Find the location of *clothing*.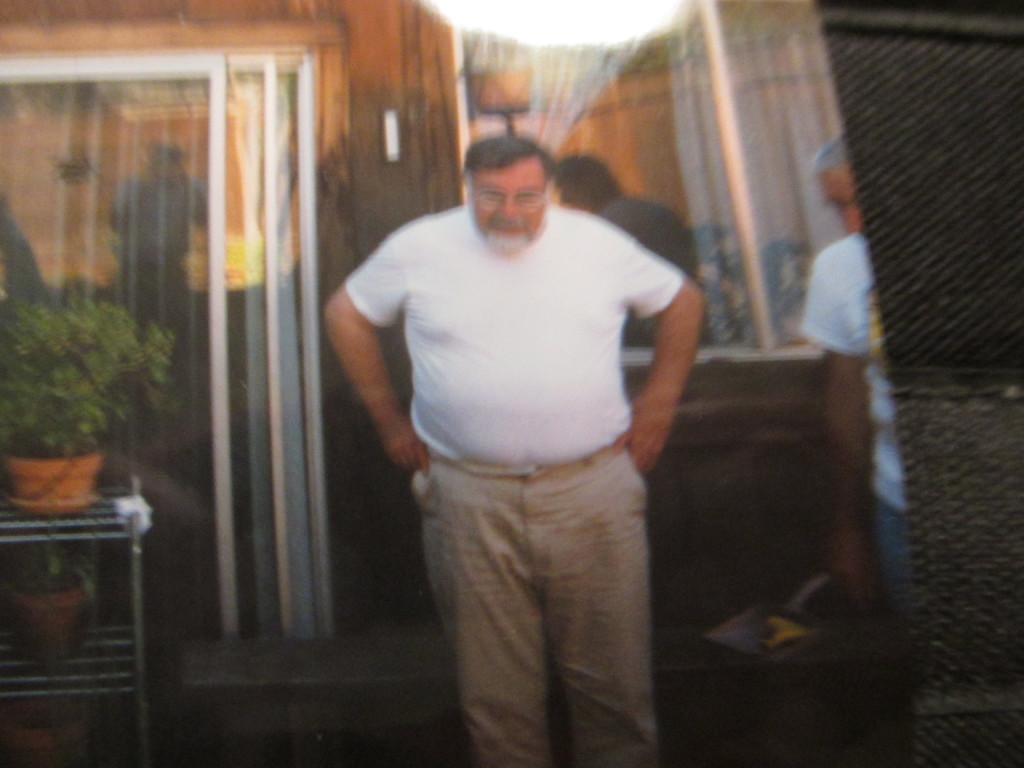
Location: bbox(343, 203, 686, 767).
